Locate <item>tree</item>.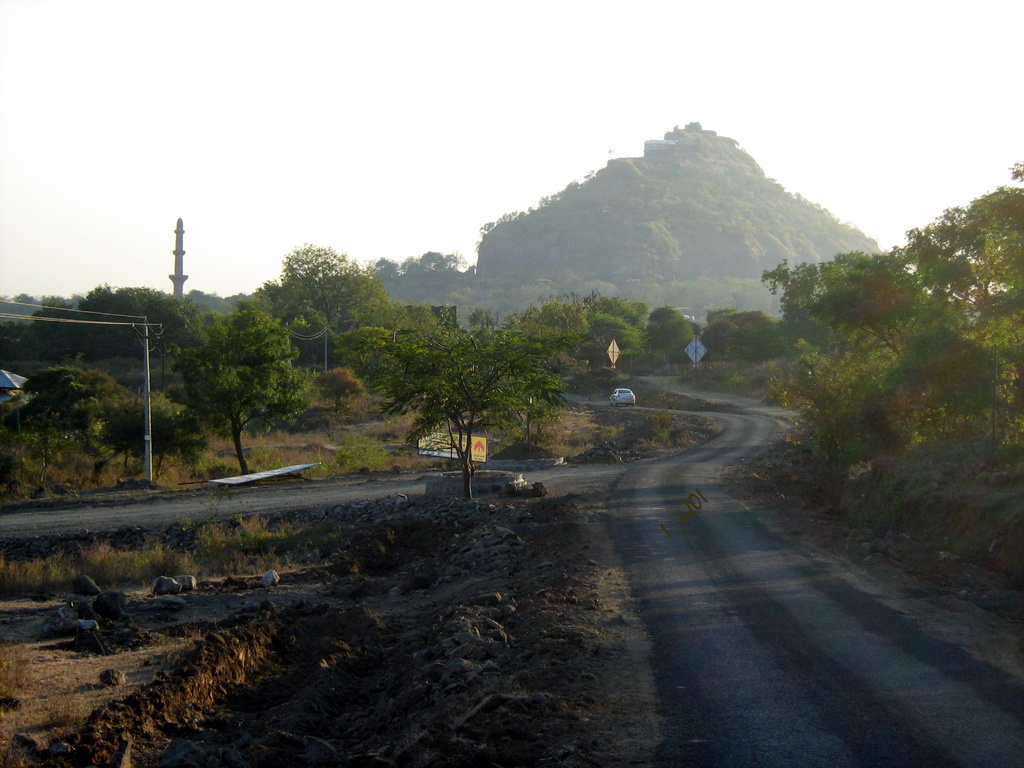
Bounding box: (x1=29, y1=289, x2=79, y2=356).
